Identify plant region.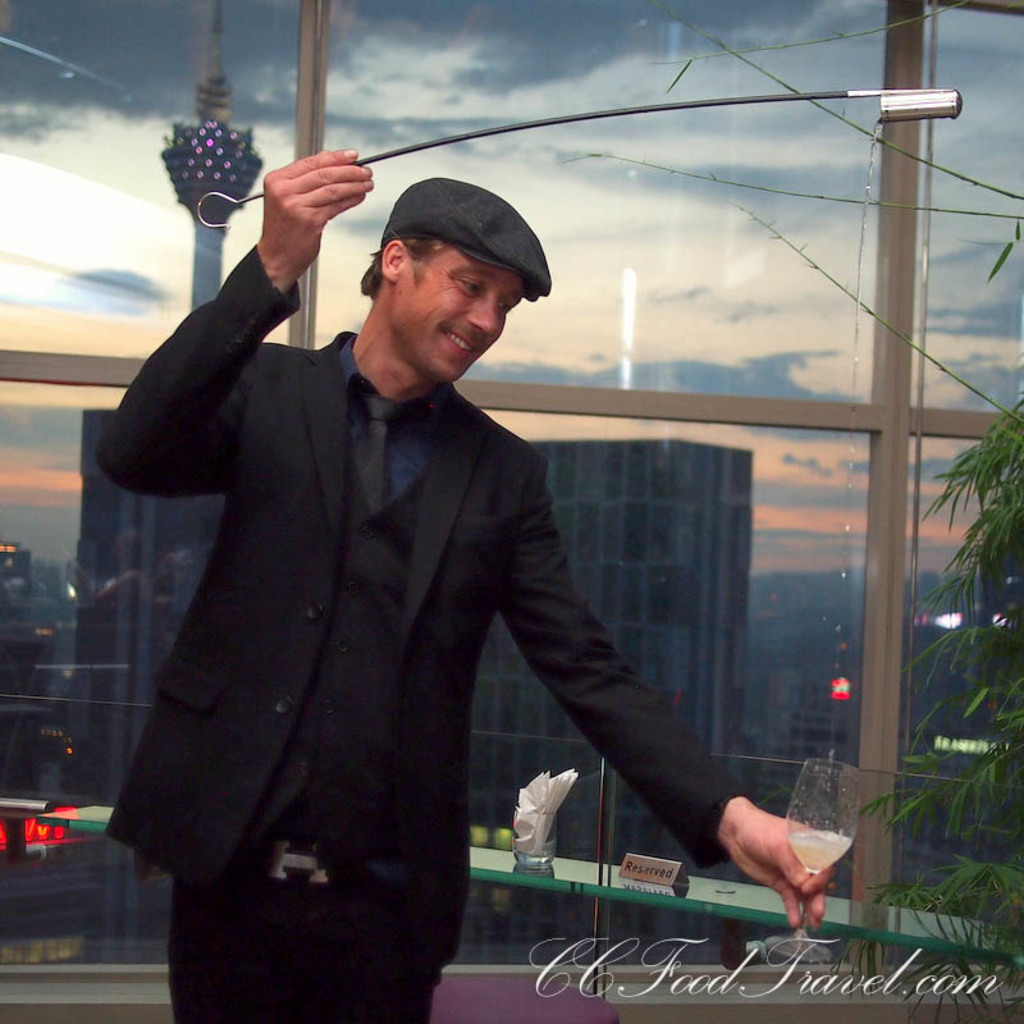
Region: <bbox>882, 408, 1023, 1023</bbox>.
